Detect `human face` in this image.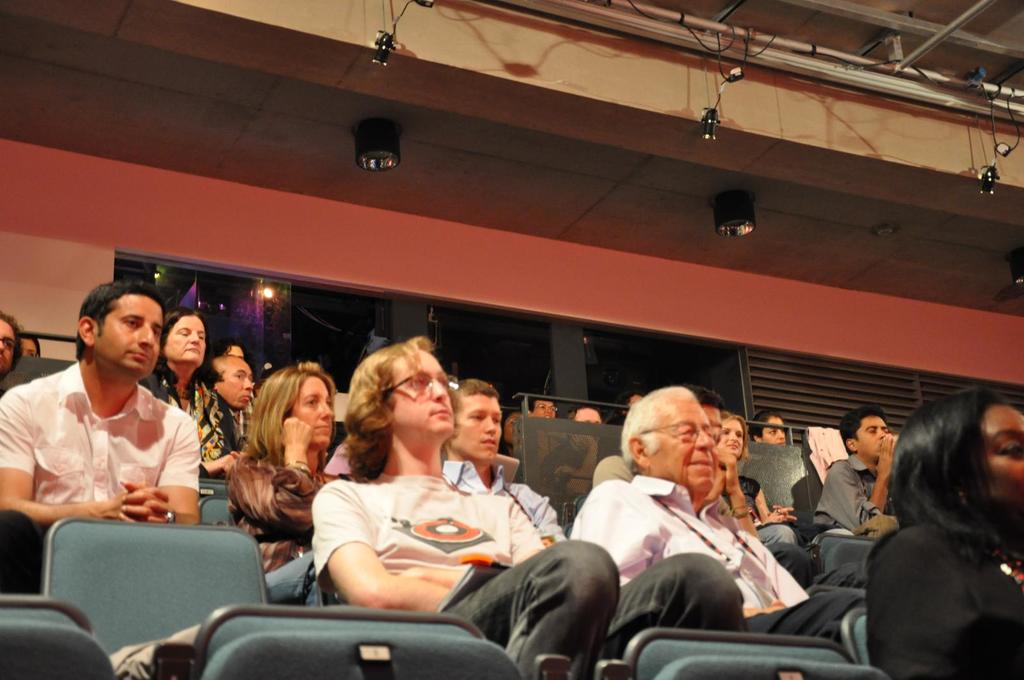
Detection: {"x1": 854, "y1": 416, "x2": 890, "y2": 457}.
